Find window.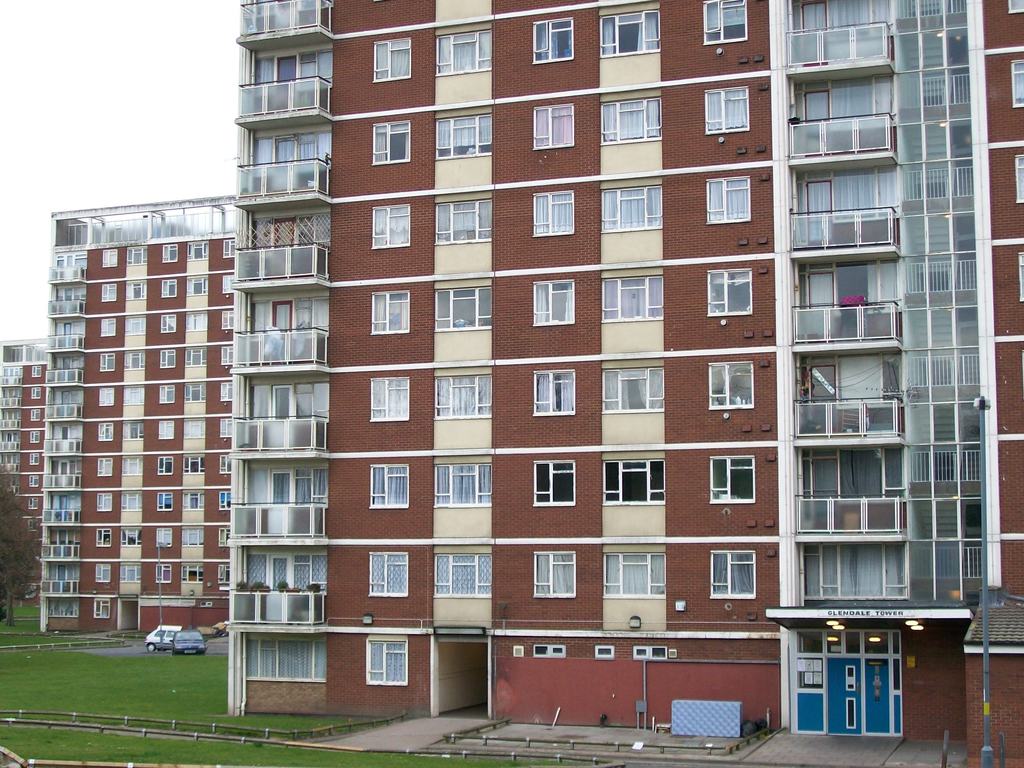
region(362, 633, 409, 686).
